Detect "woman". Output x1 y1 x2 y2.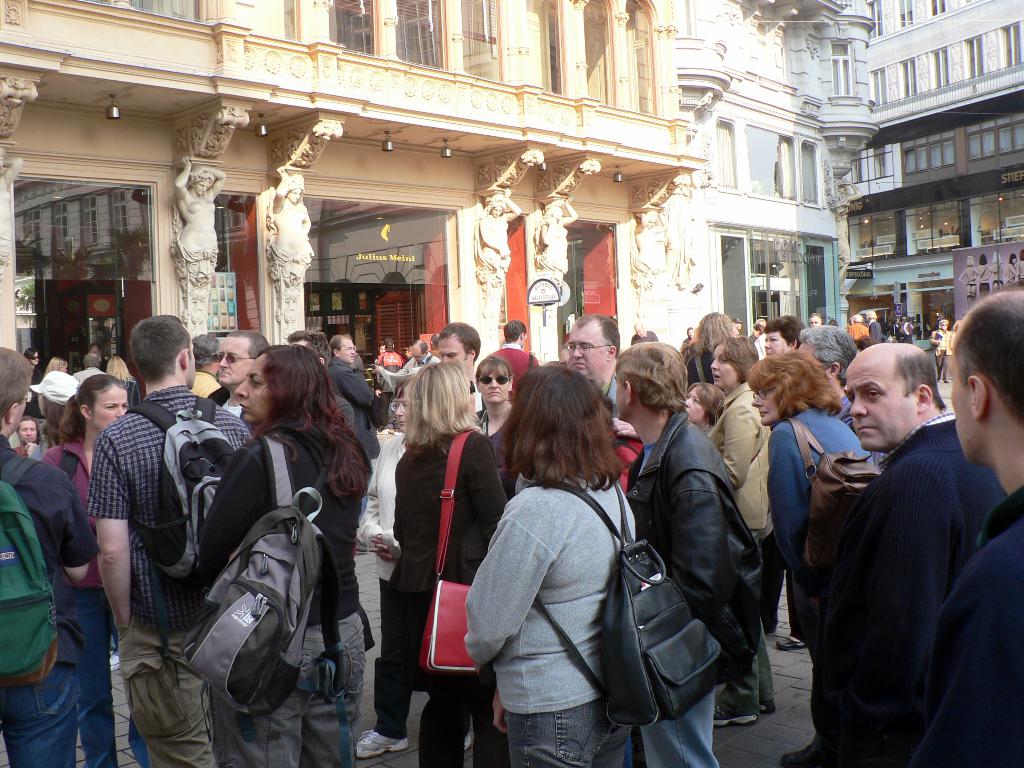
682 309 737 394.
